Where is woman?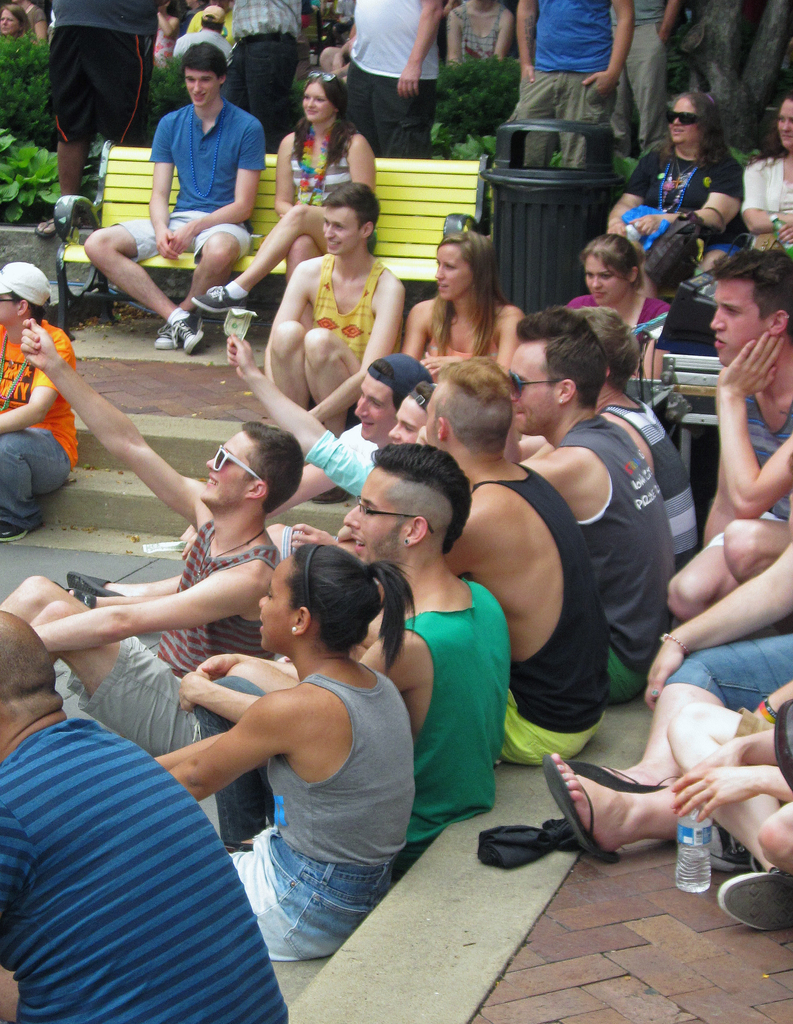
(141, 543, 412, 964).
